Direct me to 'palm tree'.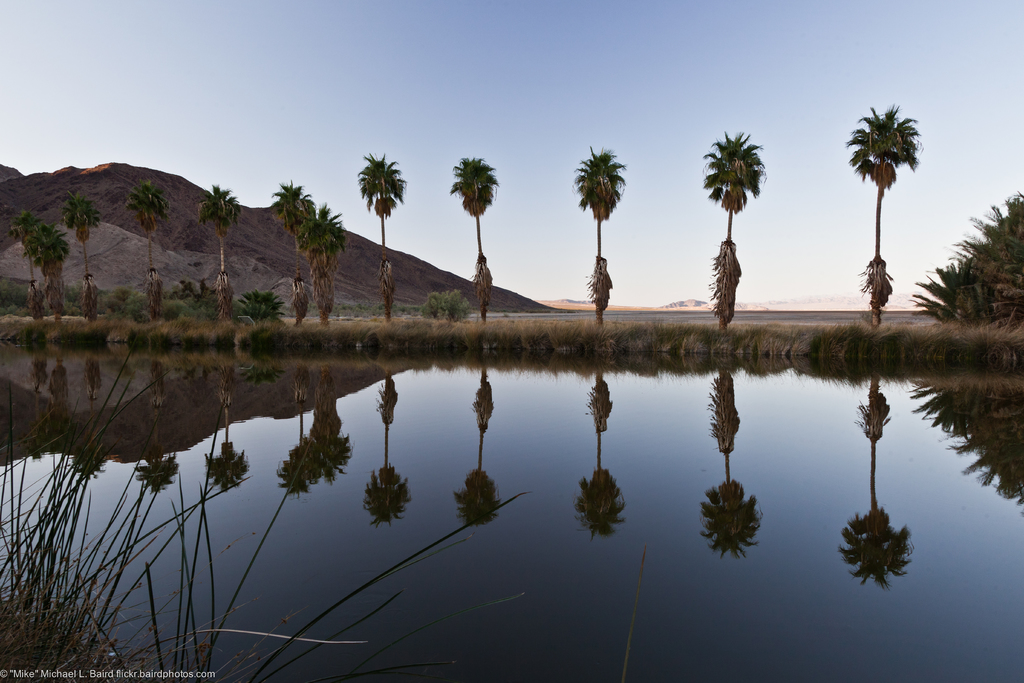
Direction: 840,97,924,336.
